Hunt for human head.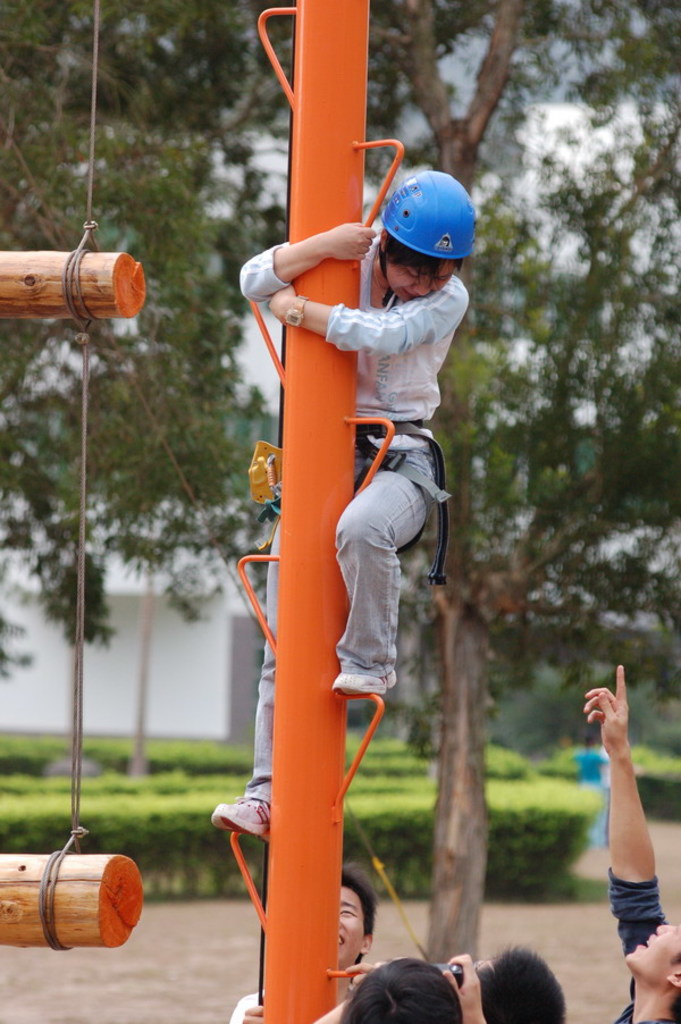
Hunted down at Rect(353, 154, 460, 296).
